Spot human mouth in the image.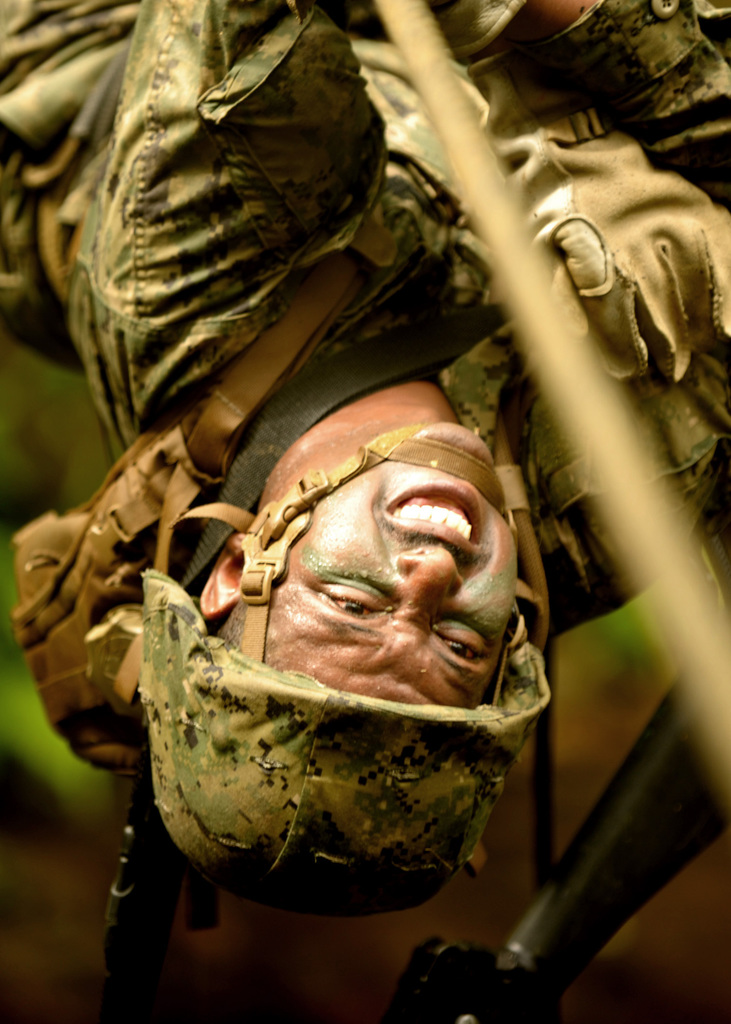
human mouth found at locate(386, 481, 485, 552).
